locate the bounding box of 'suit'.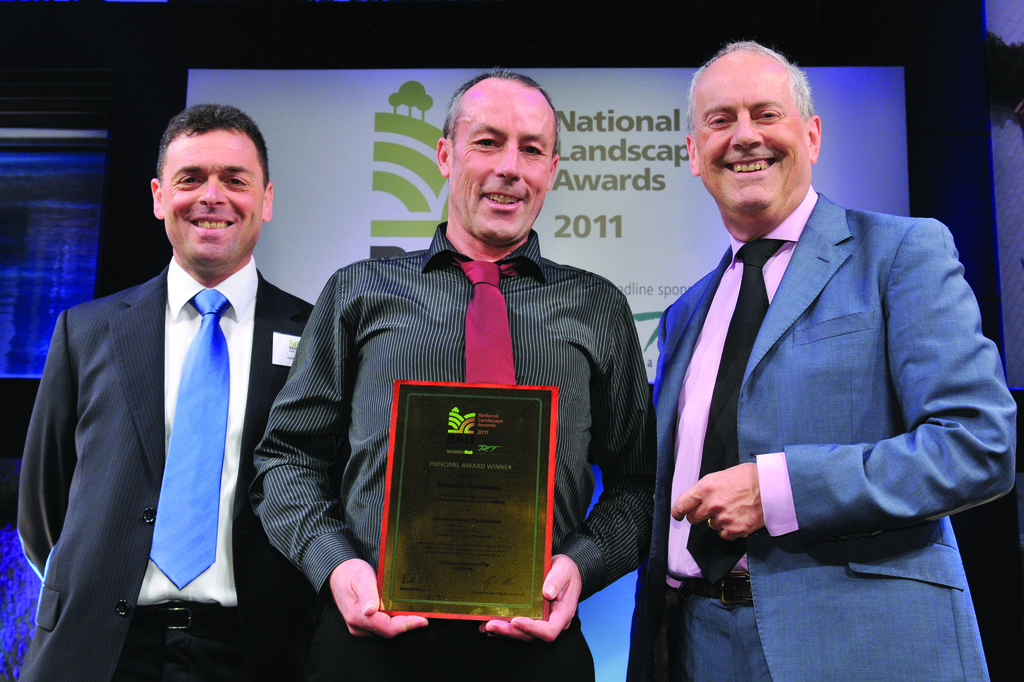
Bounding box: (x1=19, y1=253, x2=312, y2=681).
